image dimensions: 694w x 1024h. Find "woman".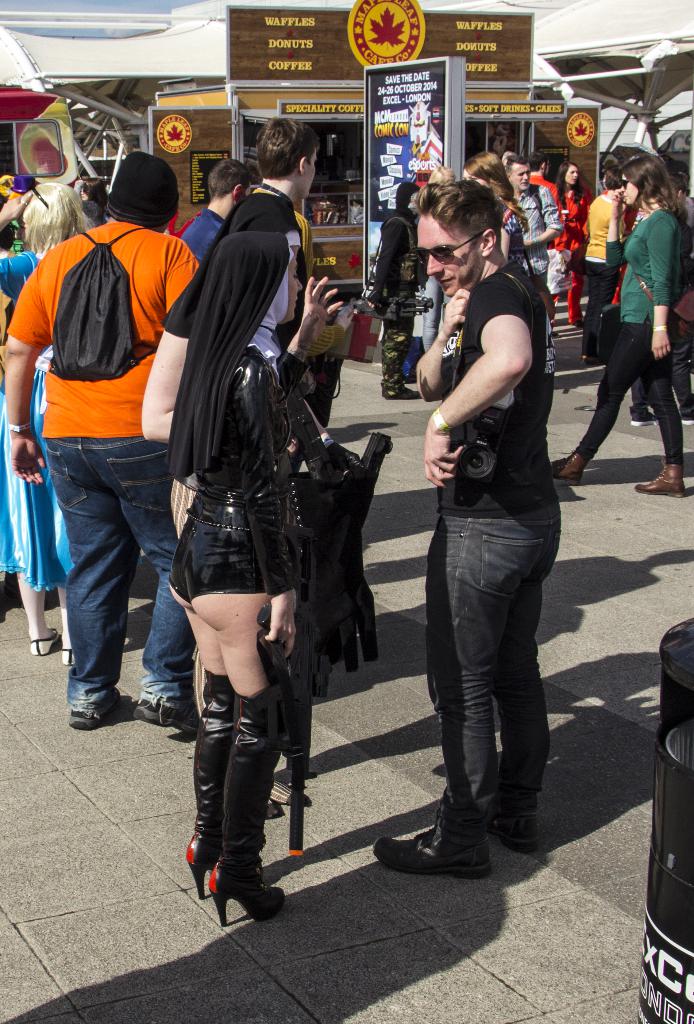
[left=0, top=180, right=77, bottom=669].
